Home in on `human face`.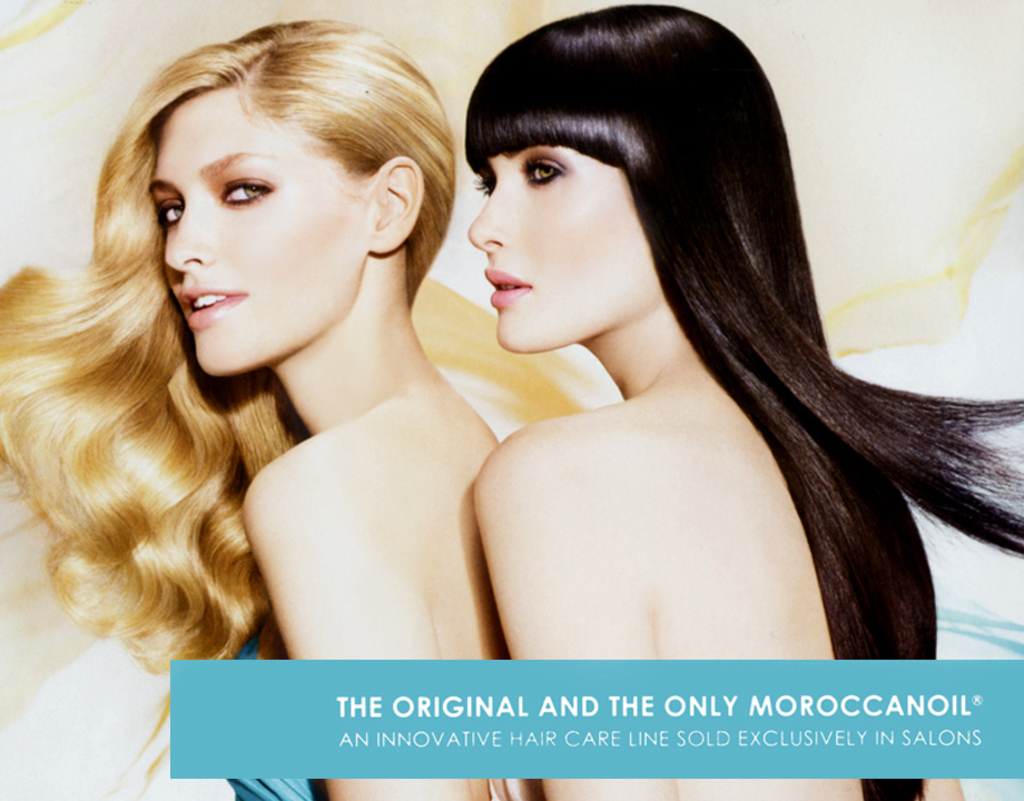
Homed in at crop(142, 79, 361, 378).
